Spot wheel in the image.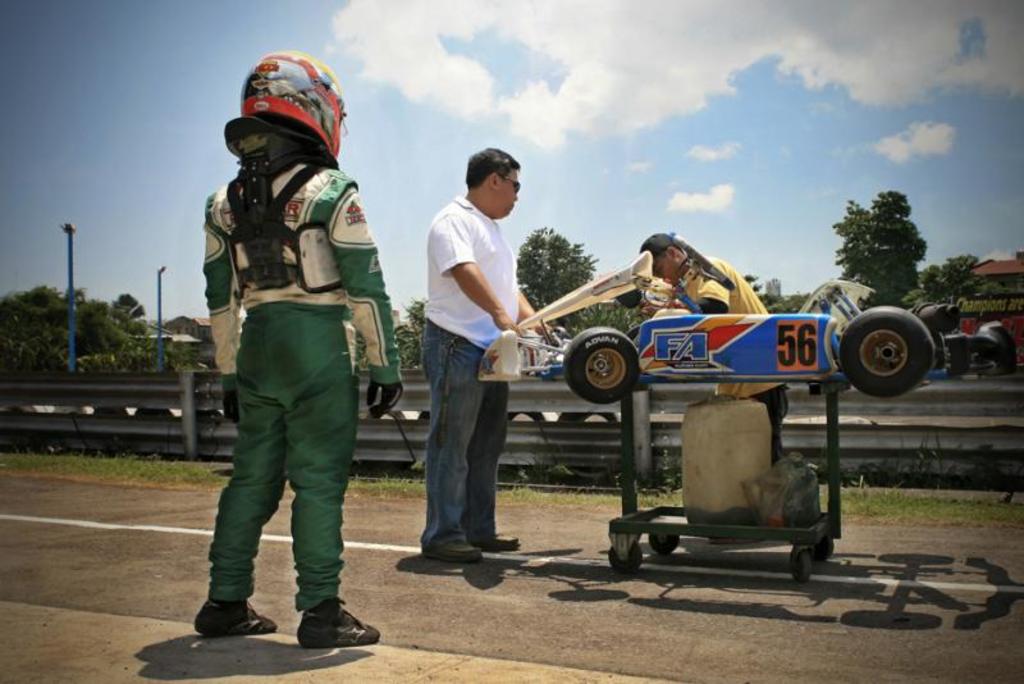
wheel found at <box>136,409,173,457</box>.
